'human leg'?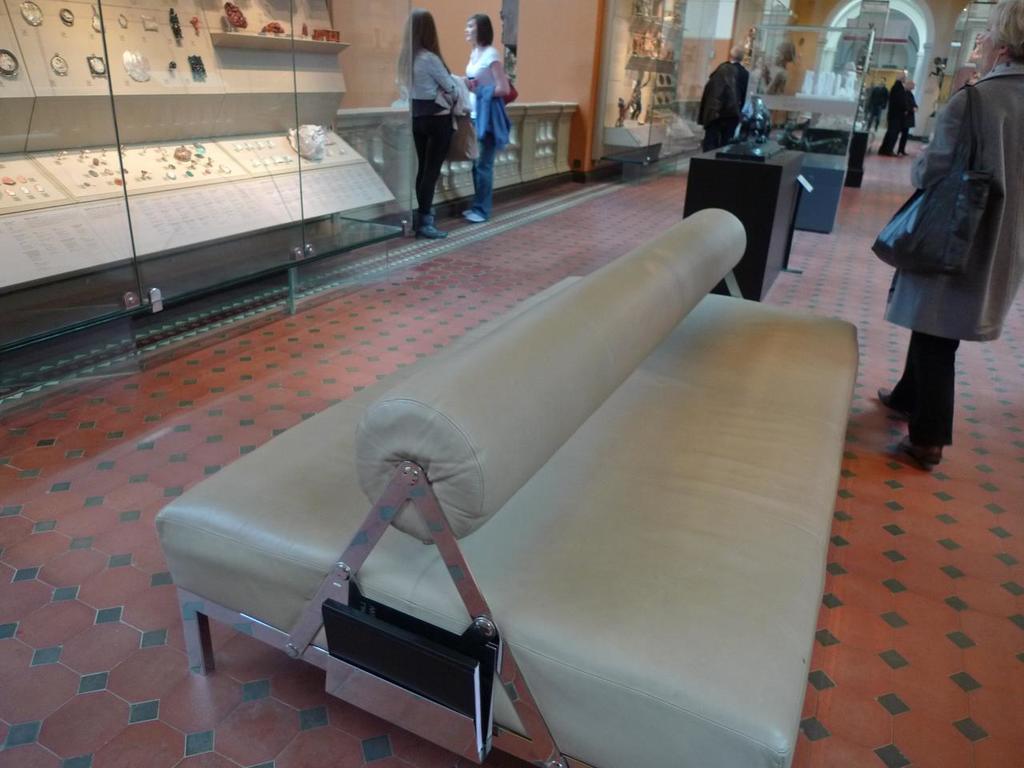
Rect(416, 114, 451, 239)
